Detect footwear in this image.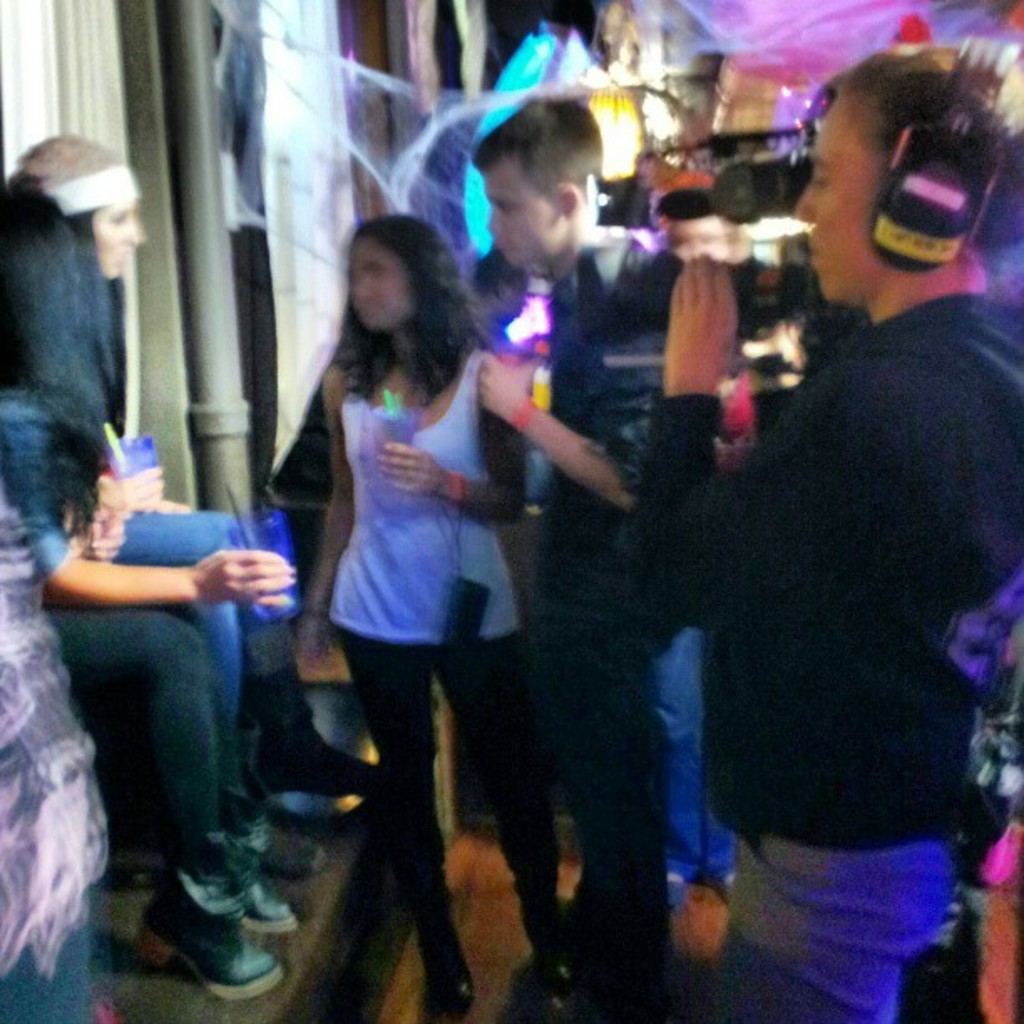
Detection: BBox(117, 822, 298, 1007).
